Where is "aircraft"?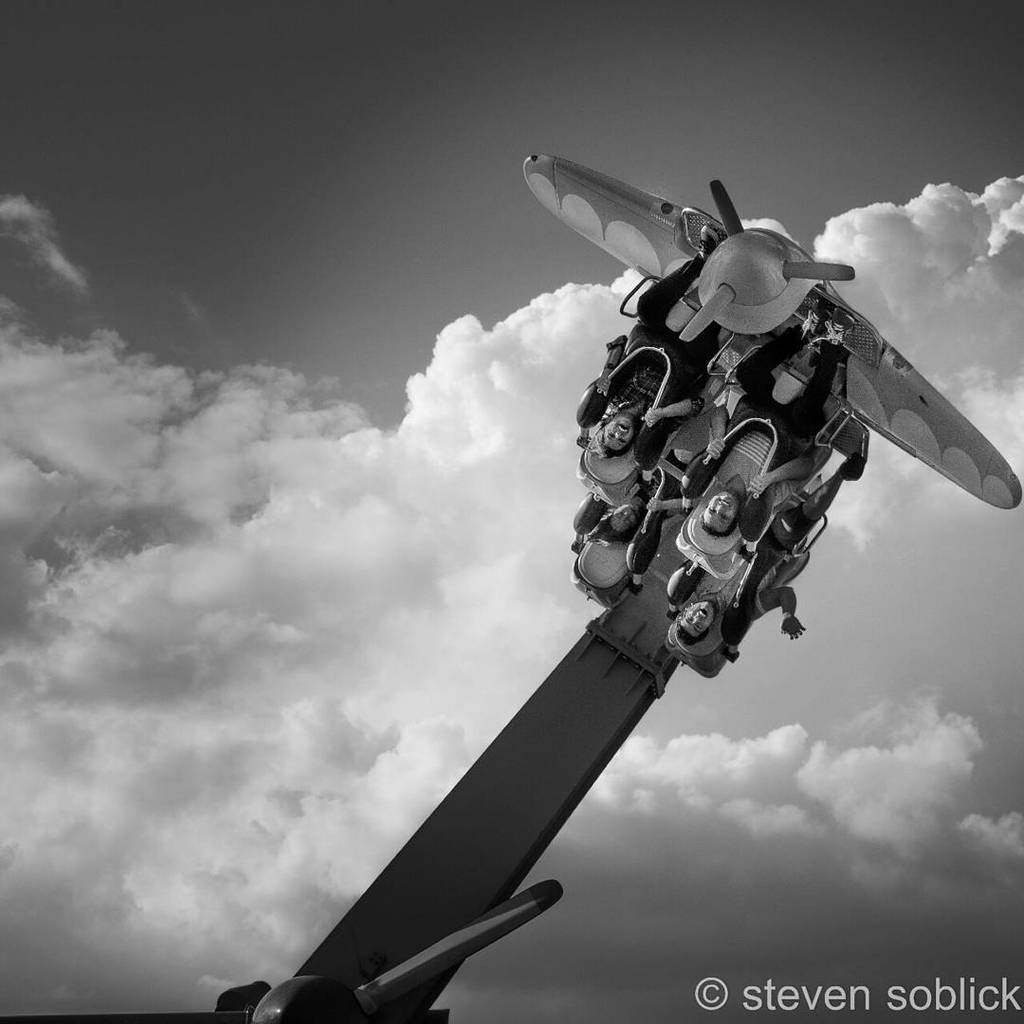
281, 608, 698, 1023.
